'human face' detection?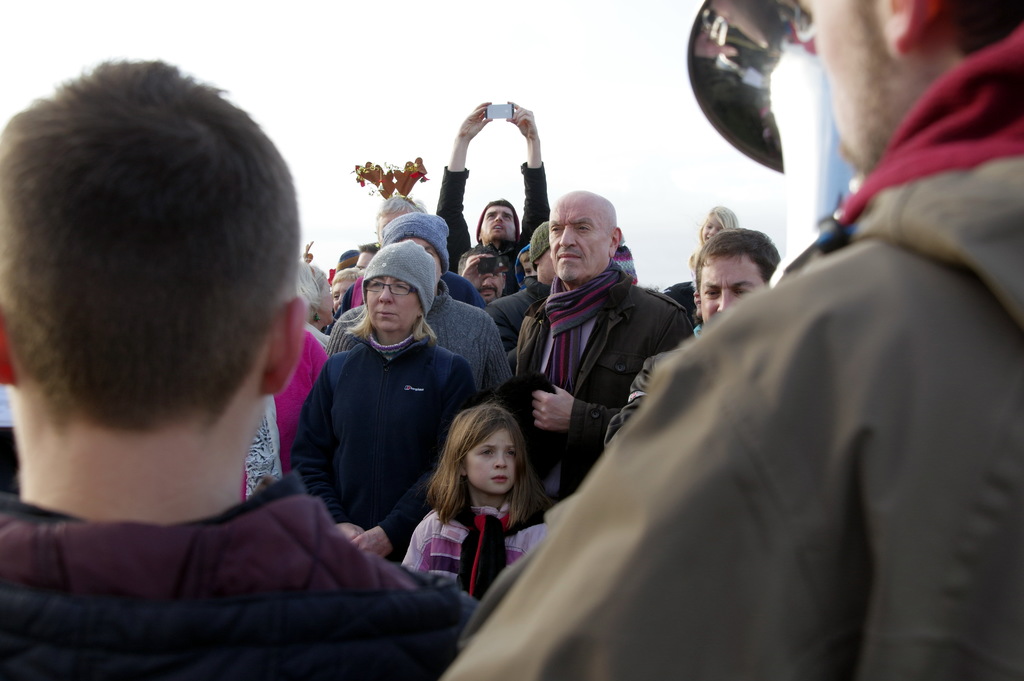
(365, 275, 418, 331)
